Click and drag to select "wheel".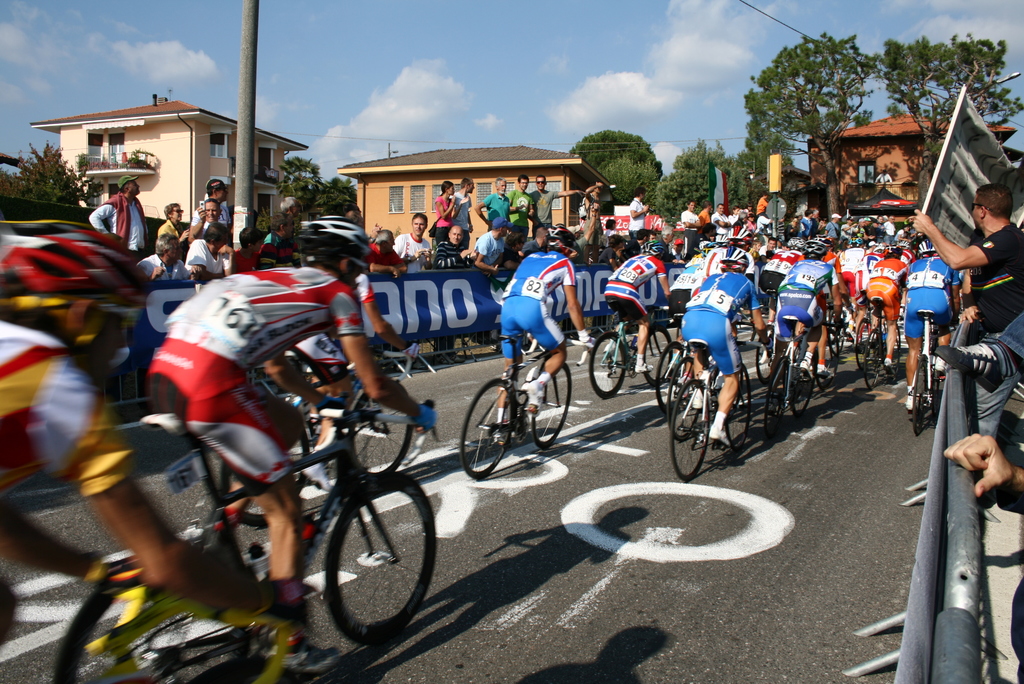
Selection: select_region(346, 390, 414, 478).
